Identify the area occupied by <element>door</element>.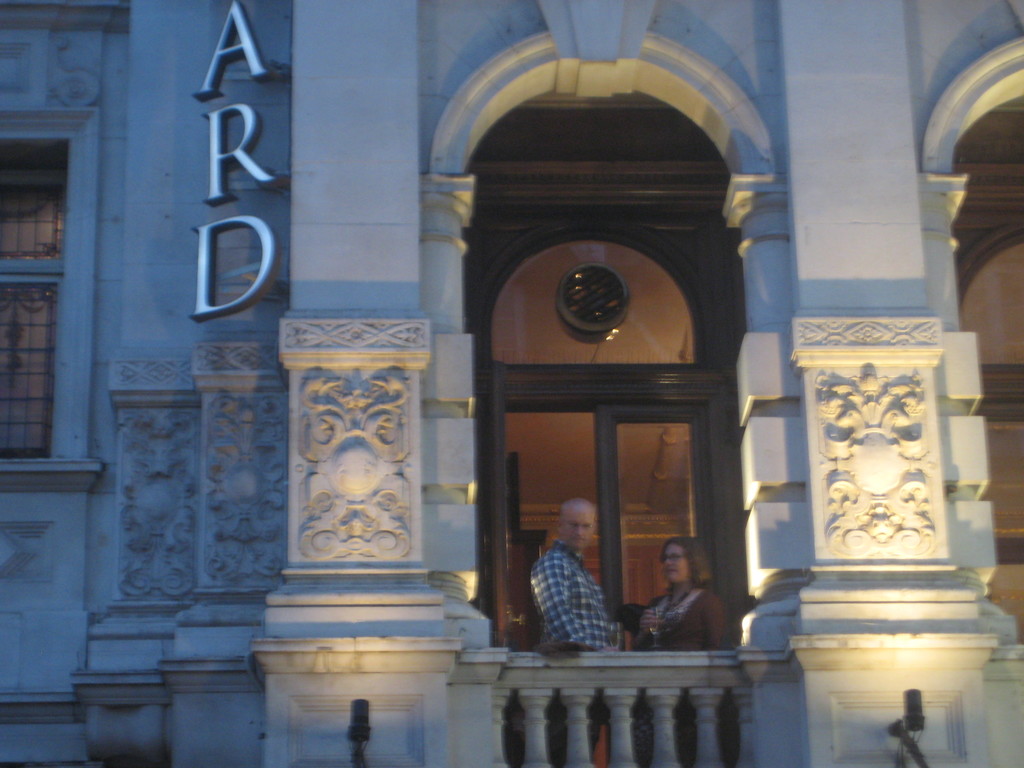
Area: 595, 404, 710, 653.
